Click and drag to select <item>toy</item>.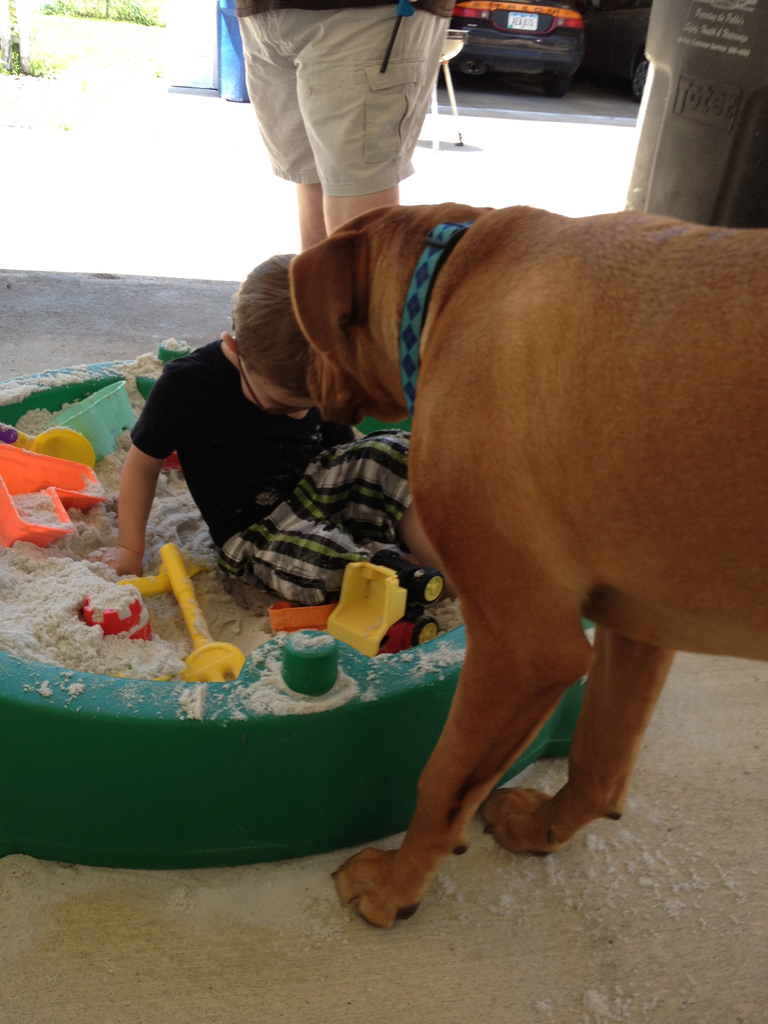
Selection: locate(0, 445, 115, 540).
